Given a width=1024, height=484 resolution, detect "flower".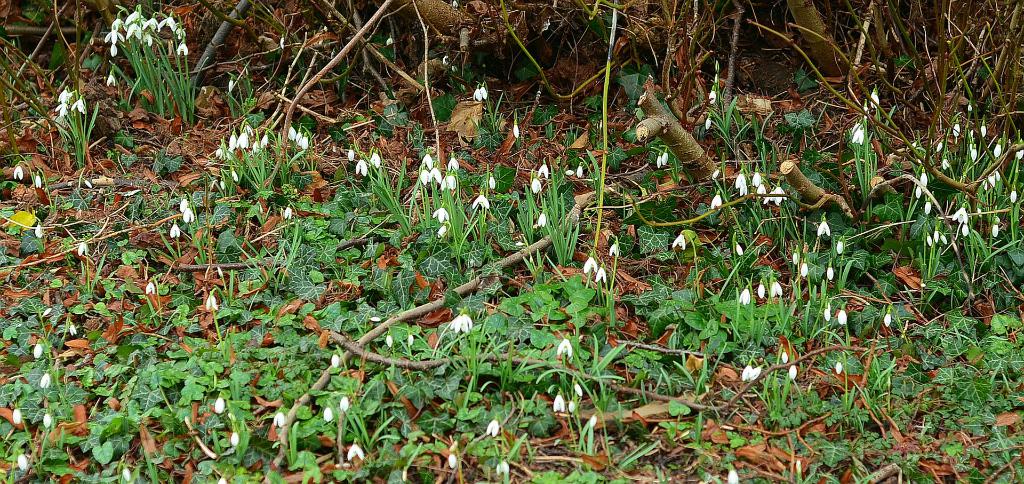
[left=77, top=243, right=85, bottom=257].
